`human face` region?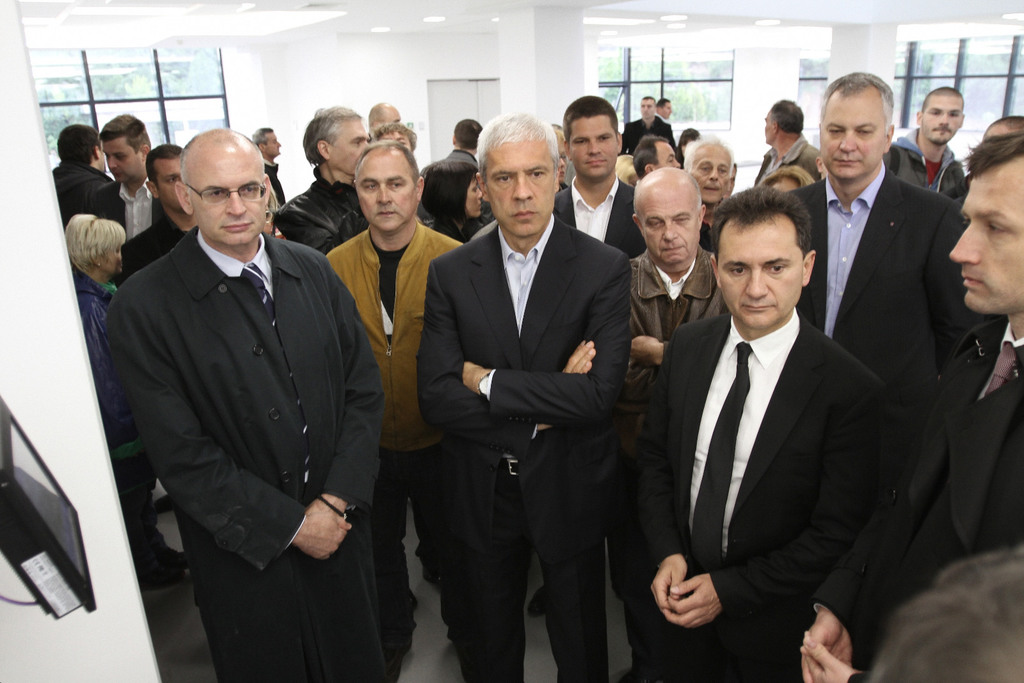
[x1=104, y1=246, x2=122, y2=268]
